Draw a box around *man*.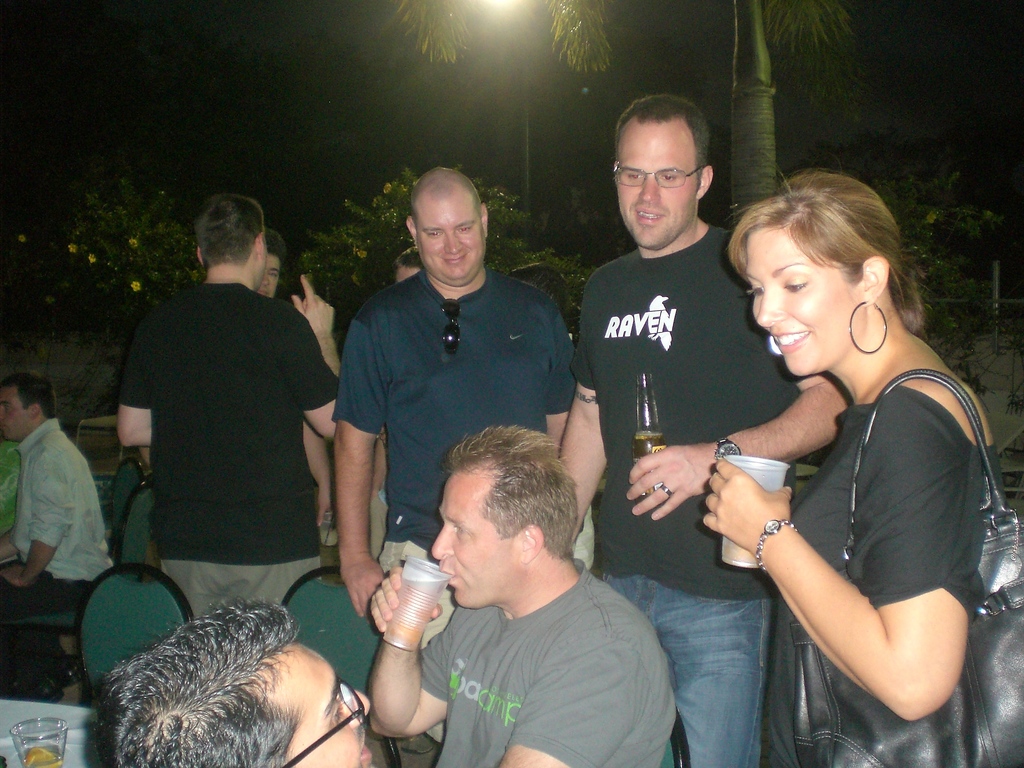
bbox(0, 367, 112, 703).
